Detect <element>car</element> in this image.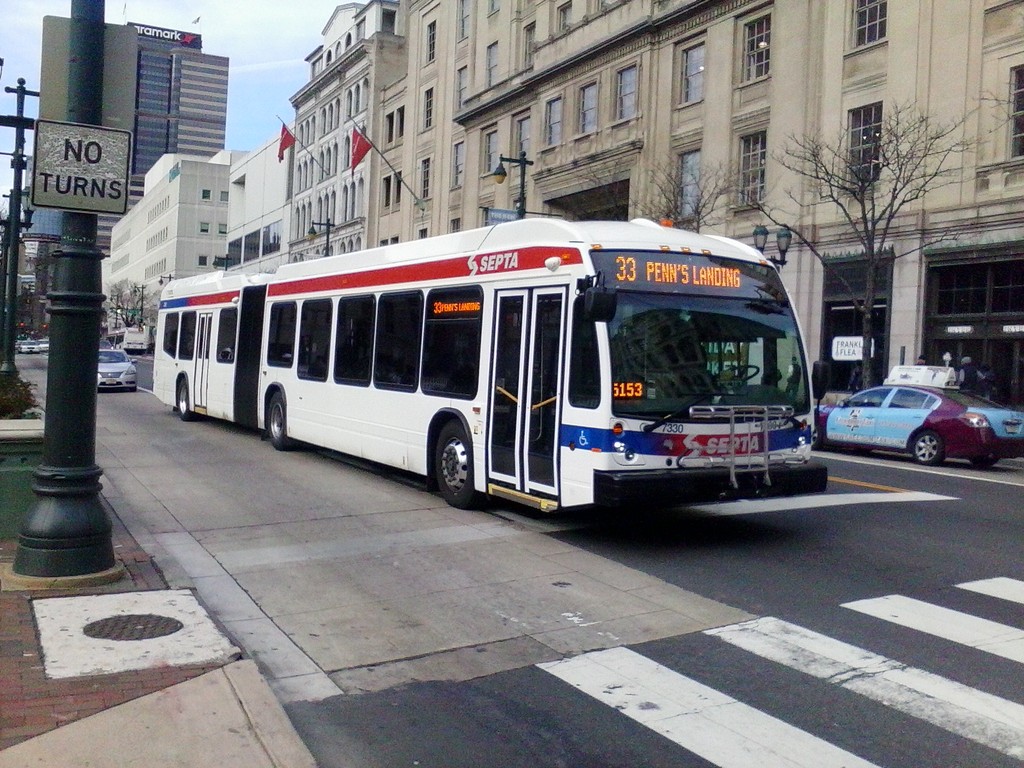
Detection: (left=97, top=348, right=138, bottom=391).
